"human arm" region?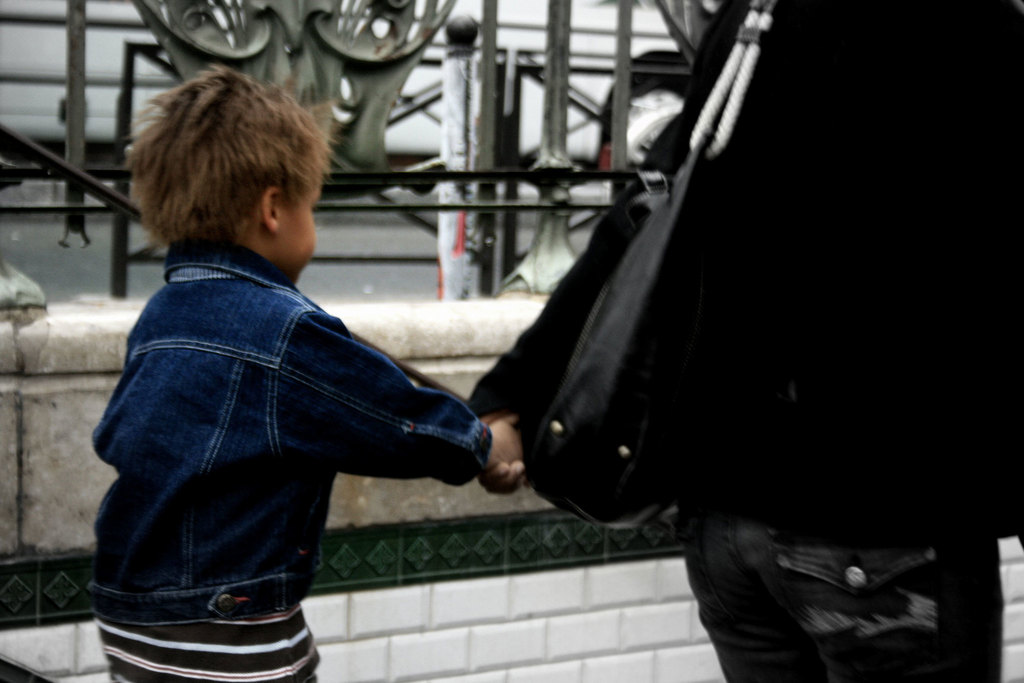
(285, 318, 474, 490)
